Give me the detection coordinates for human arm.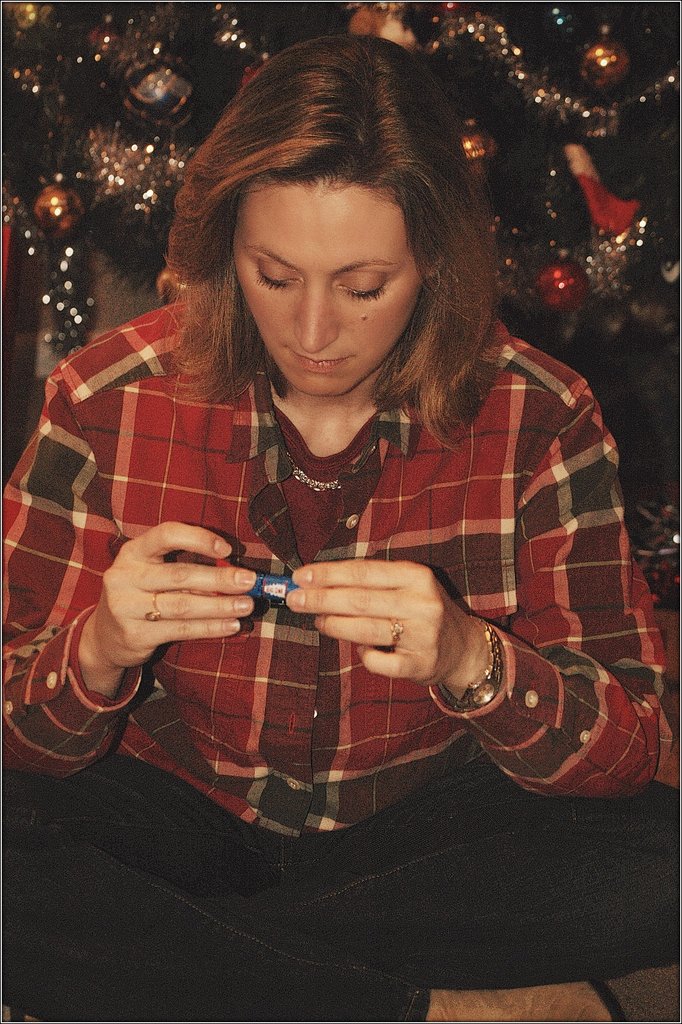
<bbox>281, 396, 671, 796</bbox>.
